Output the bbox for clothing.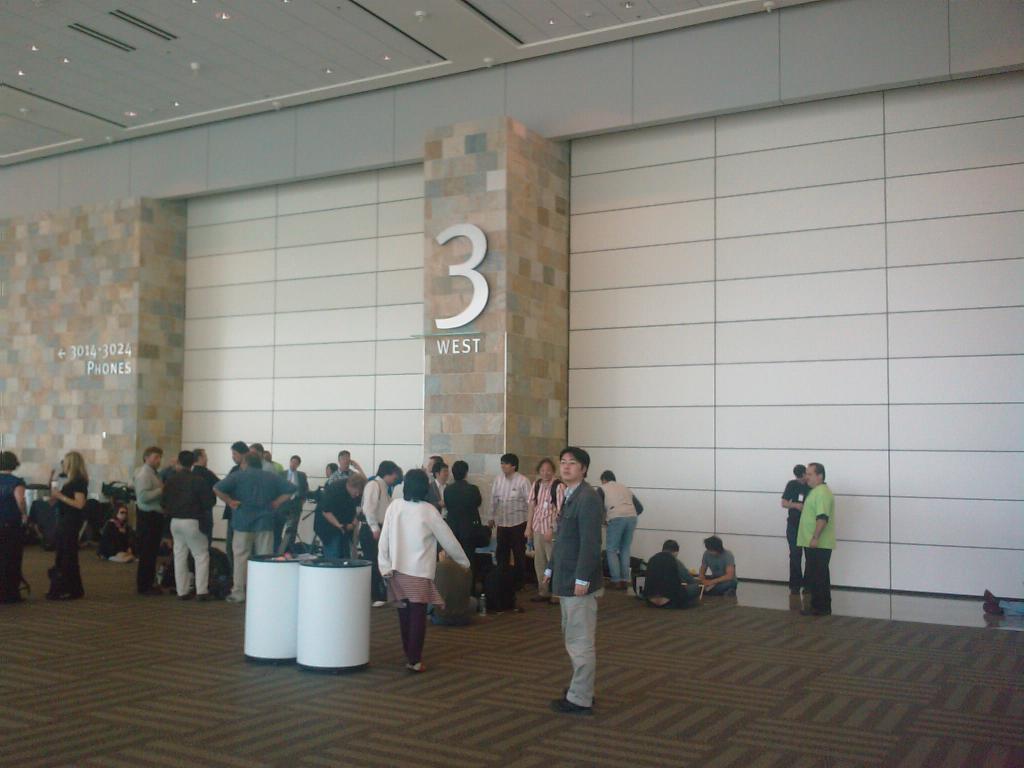
bbox=[555, 590, 598, 701].
